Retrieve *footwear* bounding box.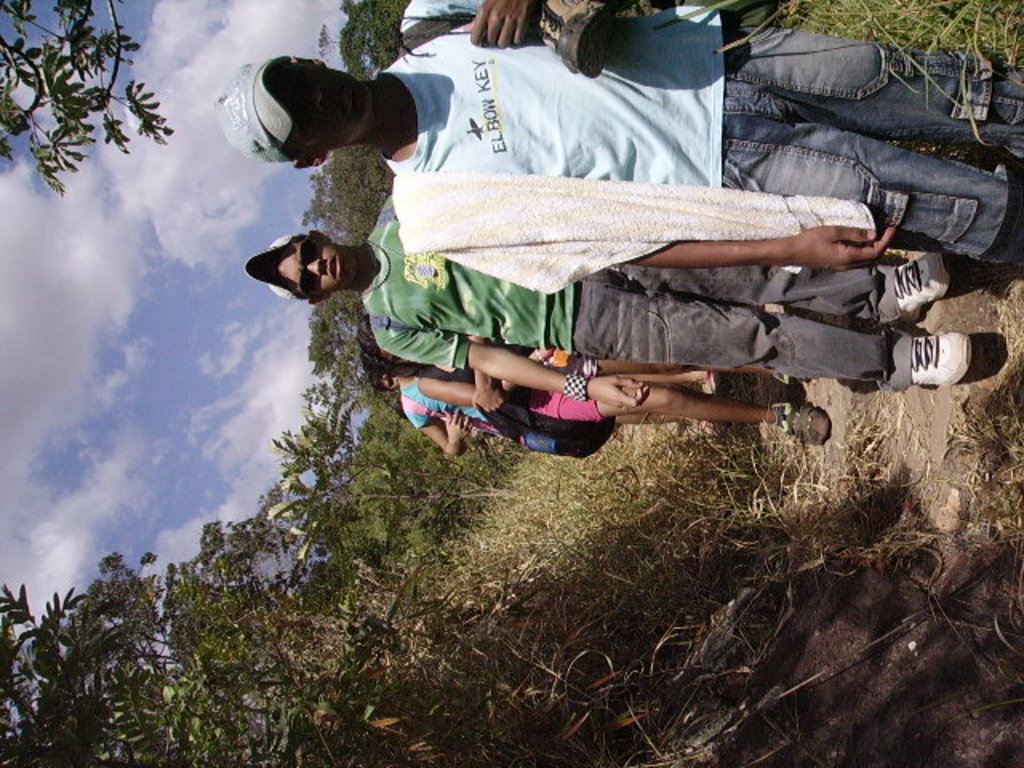
Bounding box: box=[891, 309, 987, 402].
